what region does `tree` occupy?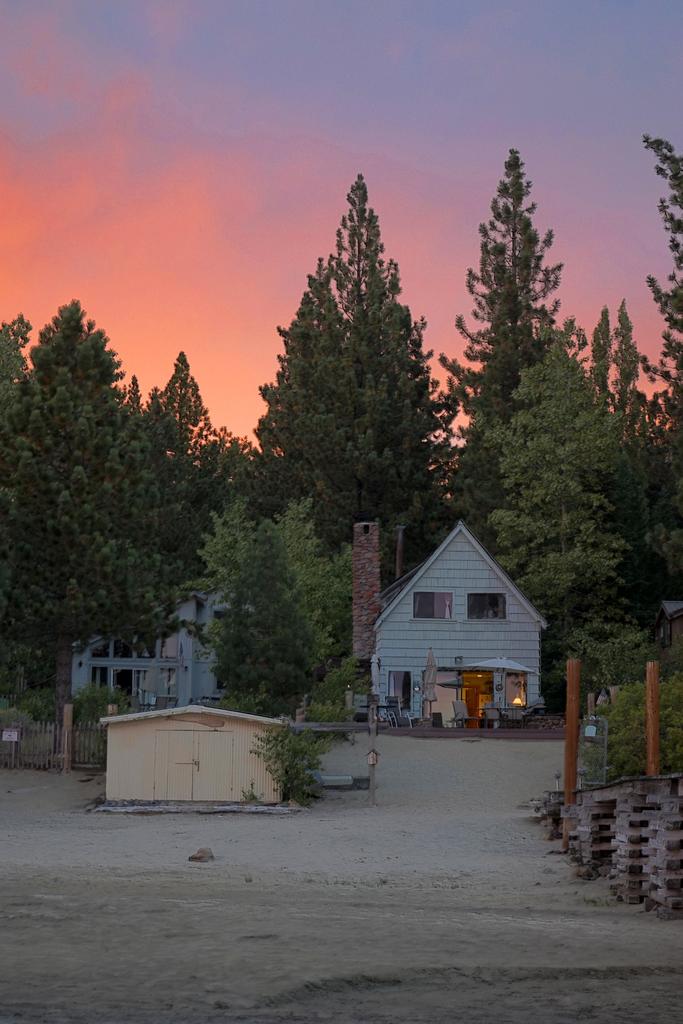
rect(477, 323, 679, 704).
